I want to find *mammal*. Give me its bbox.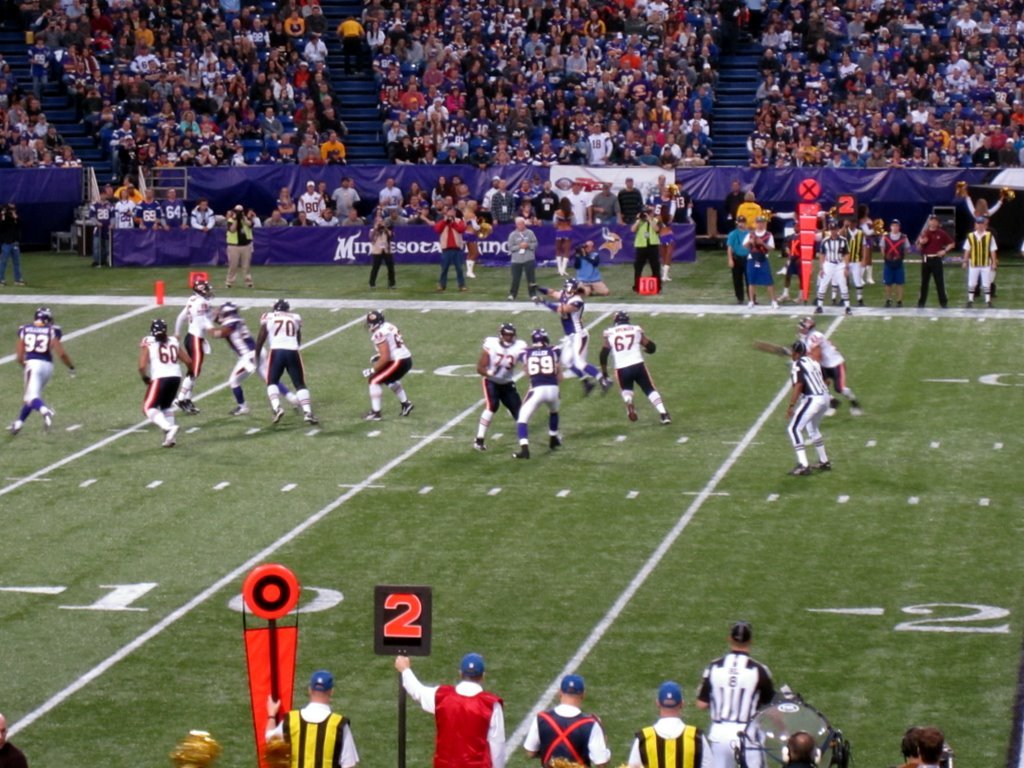
622:685:703:767.
